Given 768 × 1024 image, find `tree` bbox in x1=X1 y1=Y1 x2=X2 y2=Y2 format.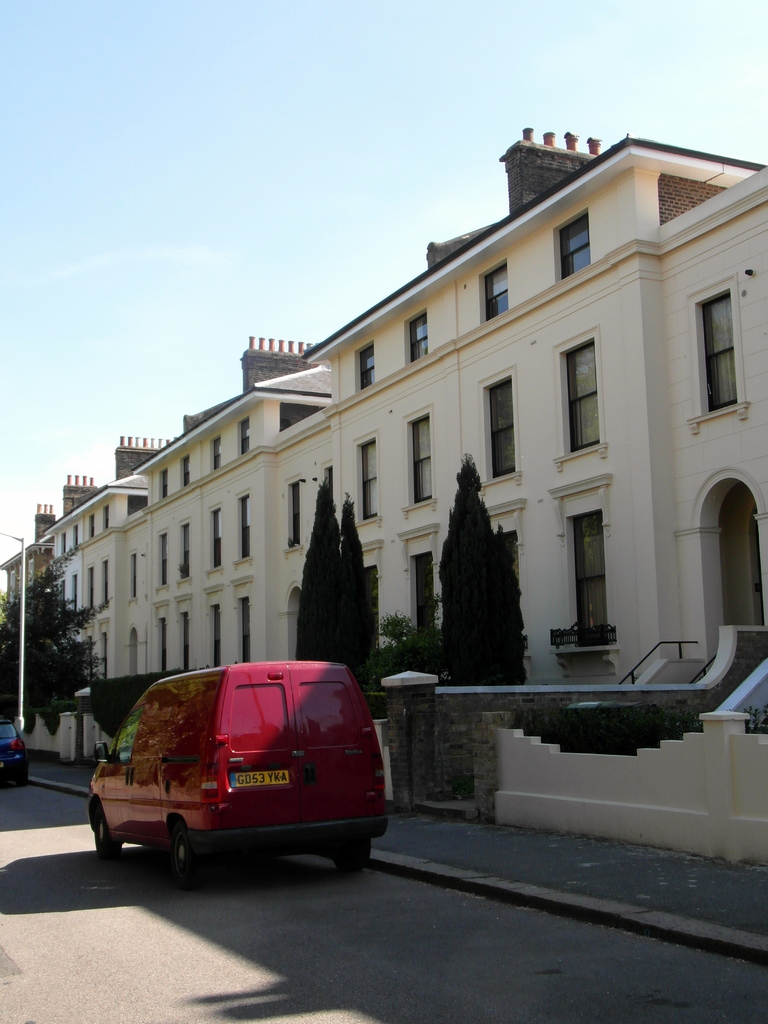
x1=363 y1=594 x2=452 y2=687.
